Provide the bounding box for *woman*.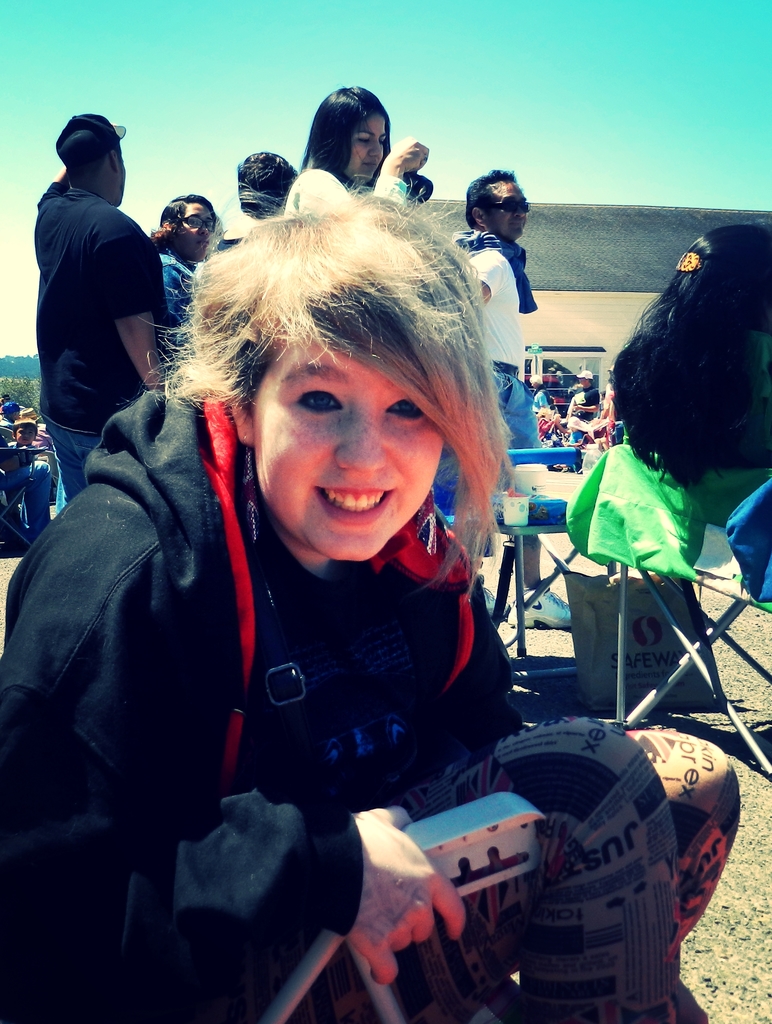
{"x1": 293, "y1": 86, "x2": 440, "y2": 168}.
